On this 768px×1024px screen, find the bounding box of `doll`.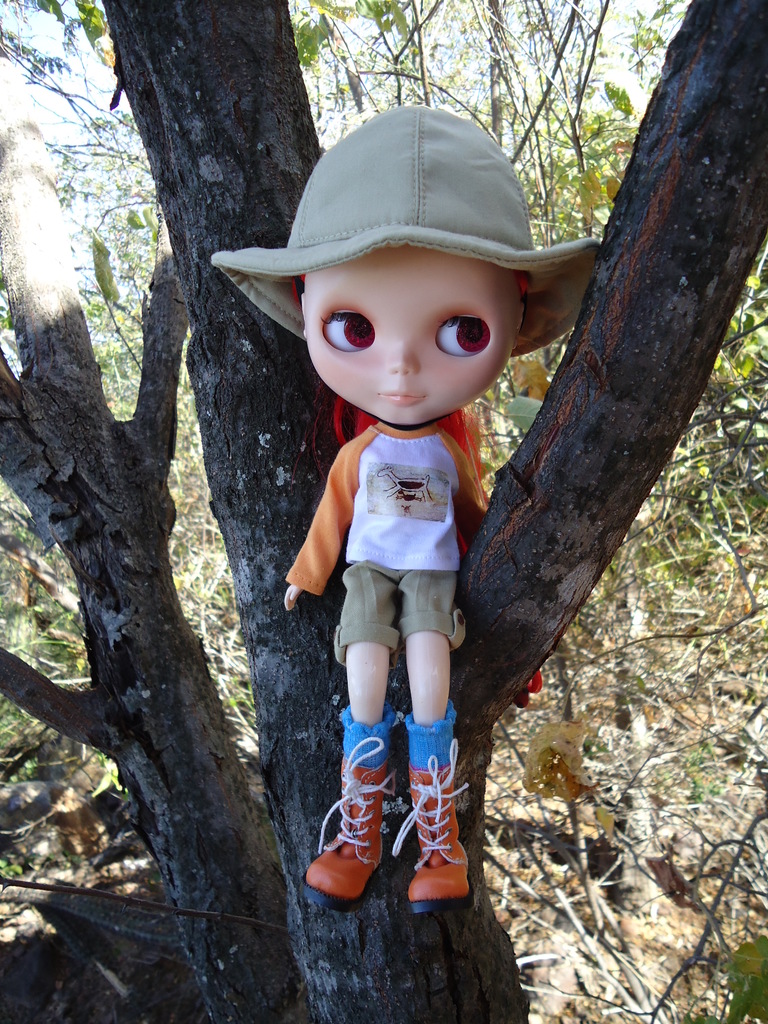
Bounding box: rect(220, 113, 571, 900).
